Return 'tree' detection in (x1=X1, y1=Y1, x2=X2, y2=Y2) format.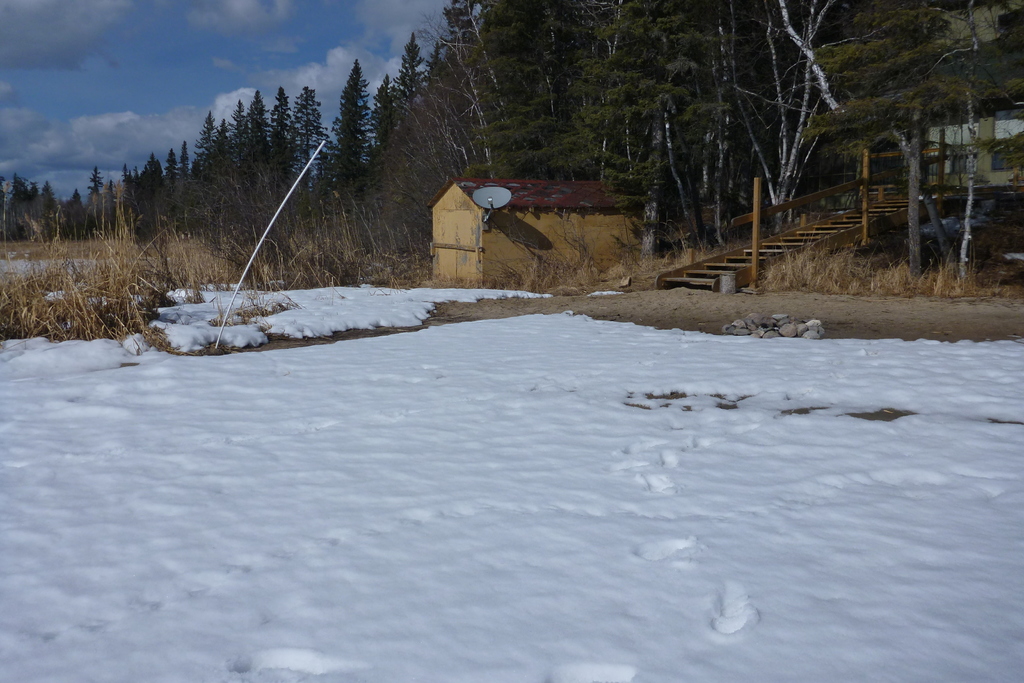
(x1=288, y1=84, x2=332, y2=187).
